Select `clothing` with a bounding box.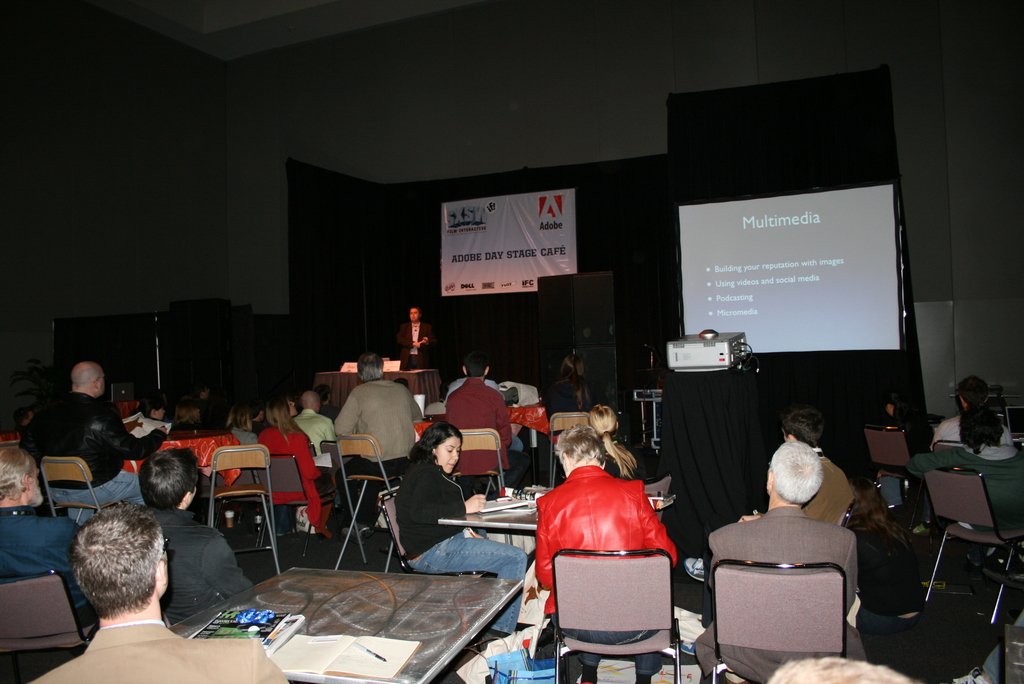
rect(390, 457, 528, 636).
